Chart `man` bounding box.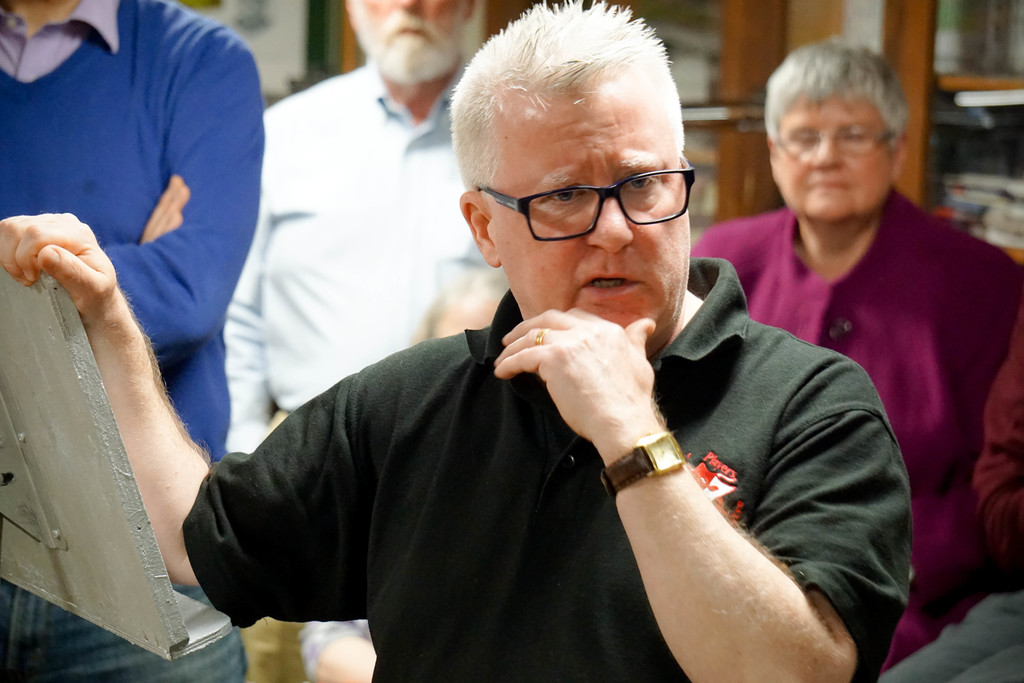
Charted: (231,0,507,448).
